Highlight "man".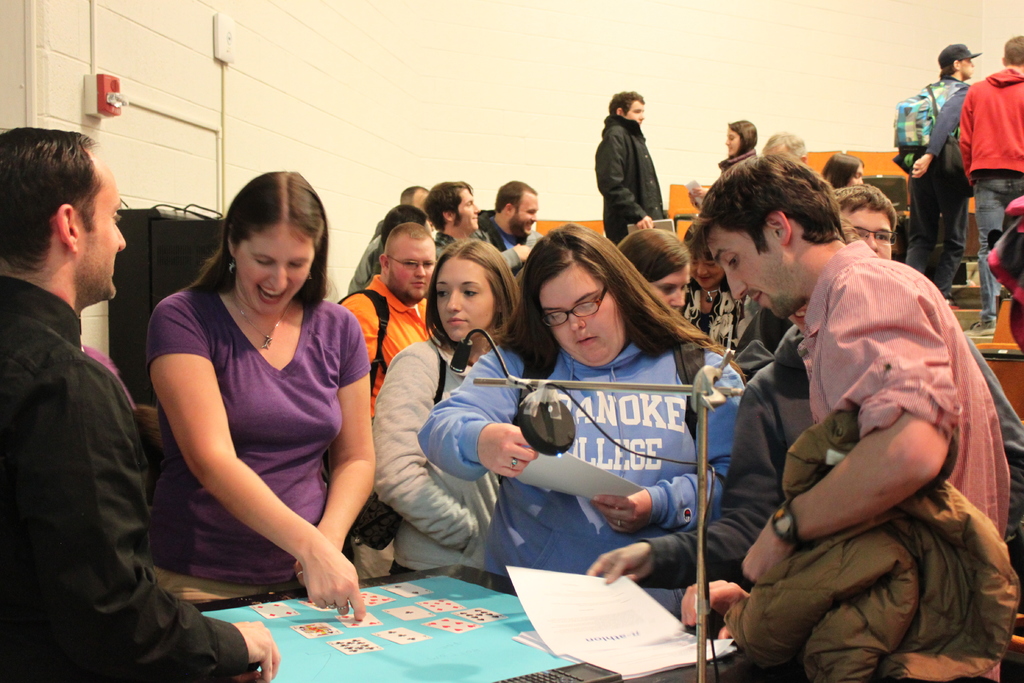
Highlighted region: (595, 89, 668, 245).
